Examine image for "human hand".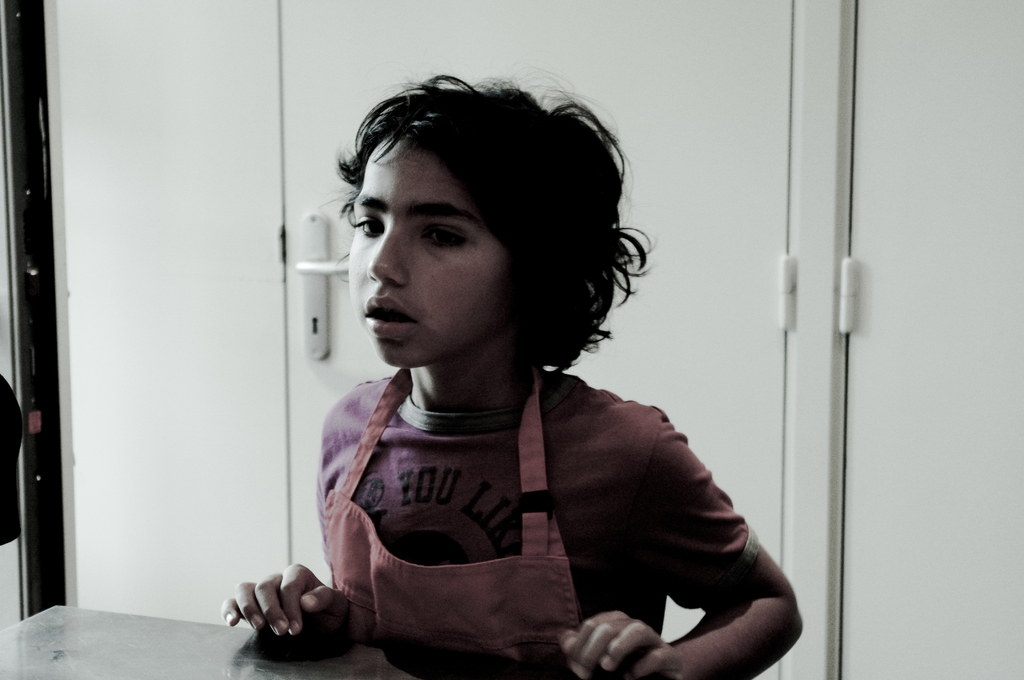
Examination result: 556 606 682 679.
